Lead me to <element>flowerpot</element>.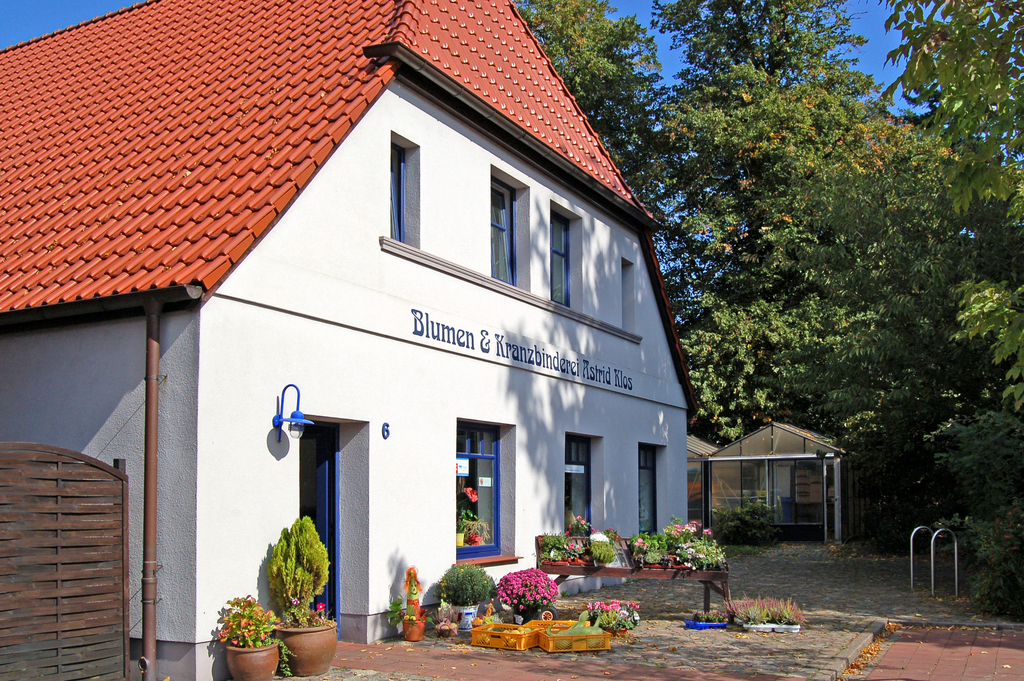
Lead to bbox=(740, 617, 800, 632).
